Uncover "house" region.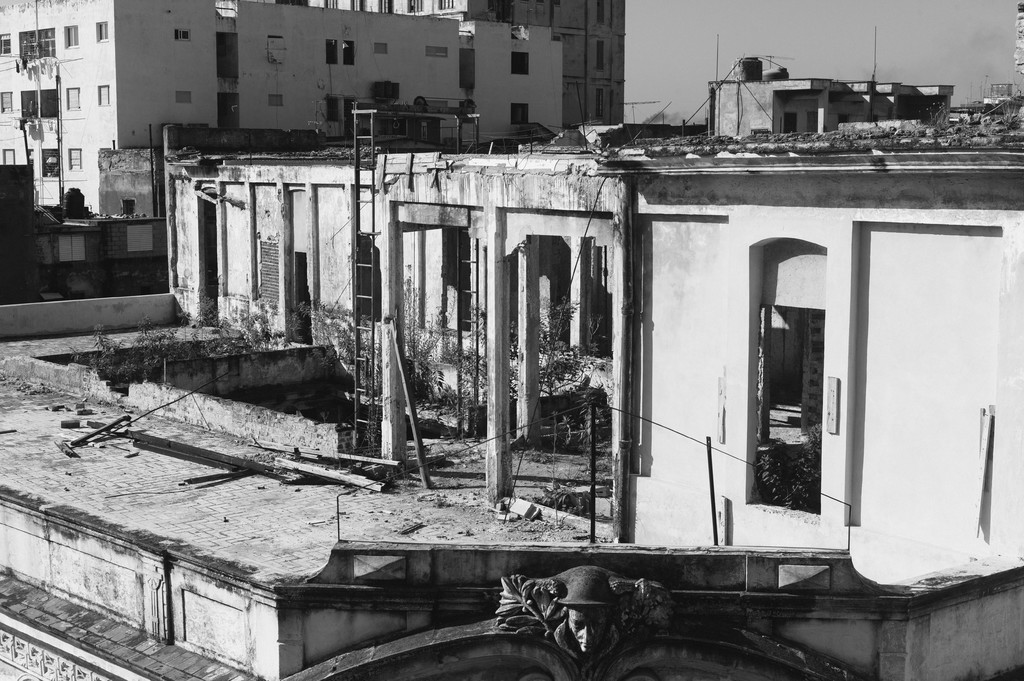
Uncovered: 463,20,561,142.
